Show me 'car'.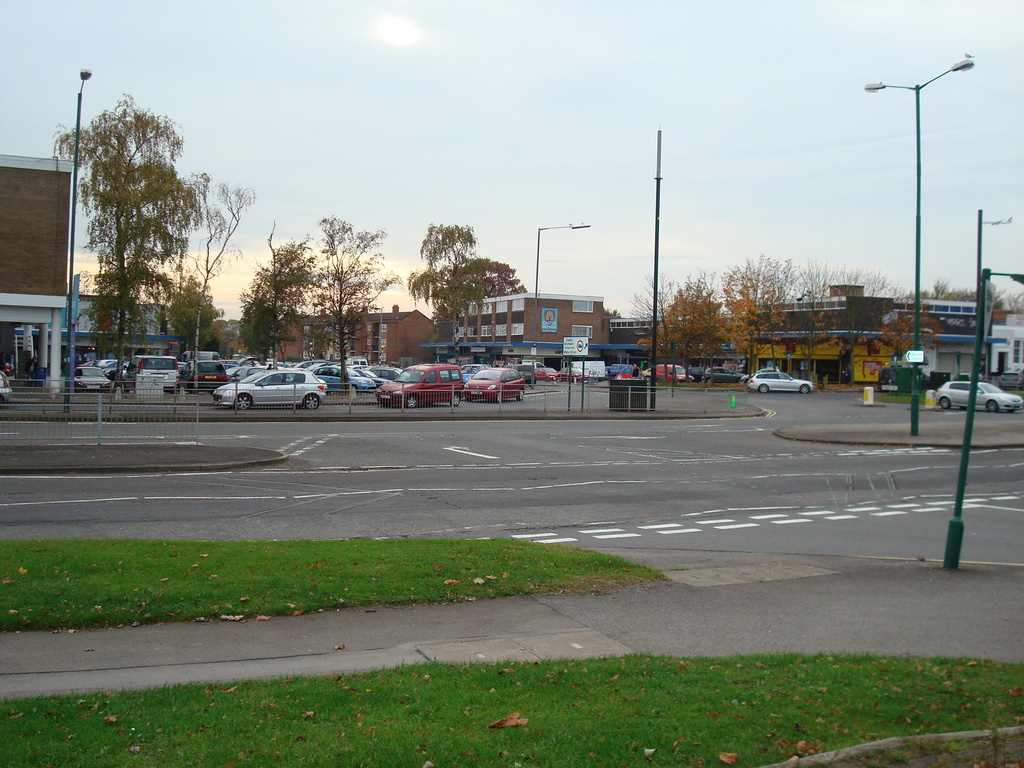
'car' is here: [x1=938, y1=382, x2=1022, y2=411].
